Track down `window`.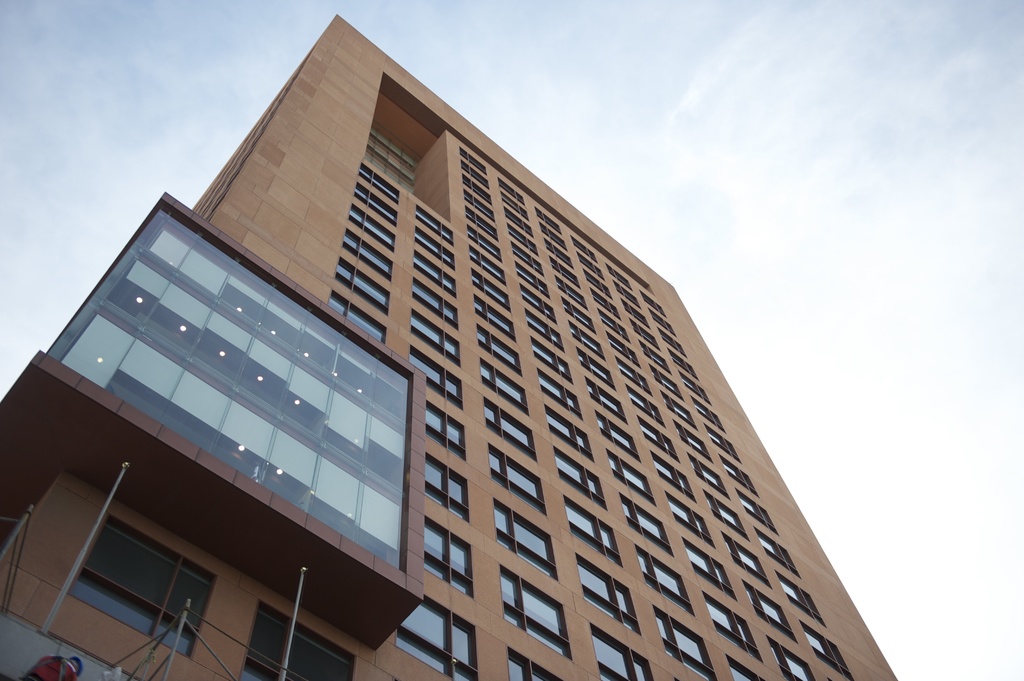
Tracked to left=724, top=536, right=770, bottom=589.
